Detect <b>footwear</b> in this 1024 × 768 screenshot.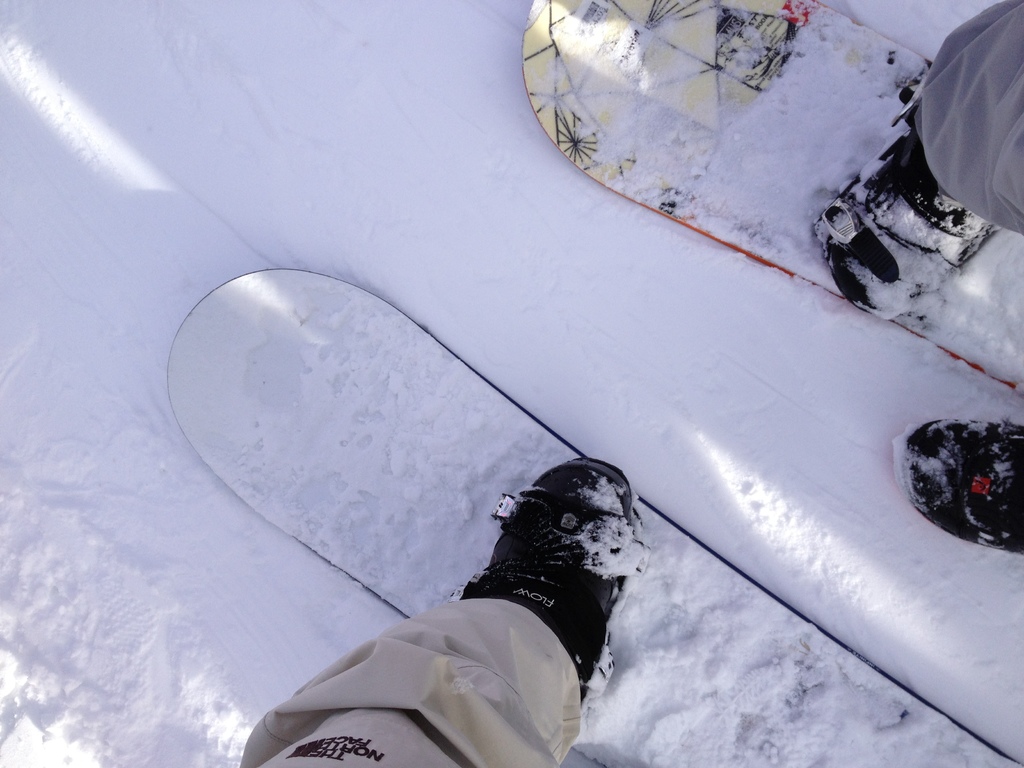
Detection: BBox(464, 479, 641, 675).
